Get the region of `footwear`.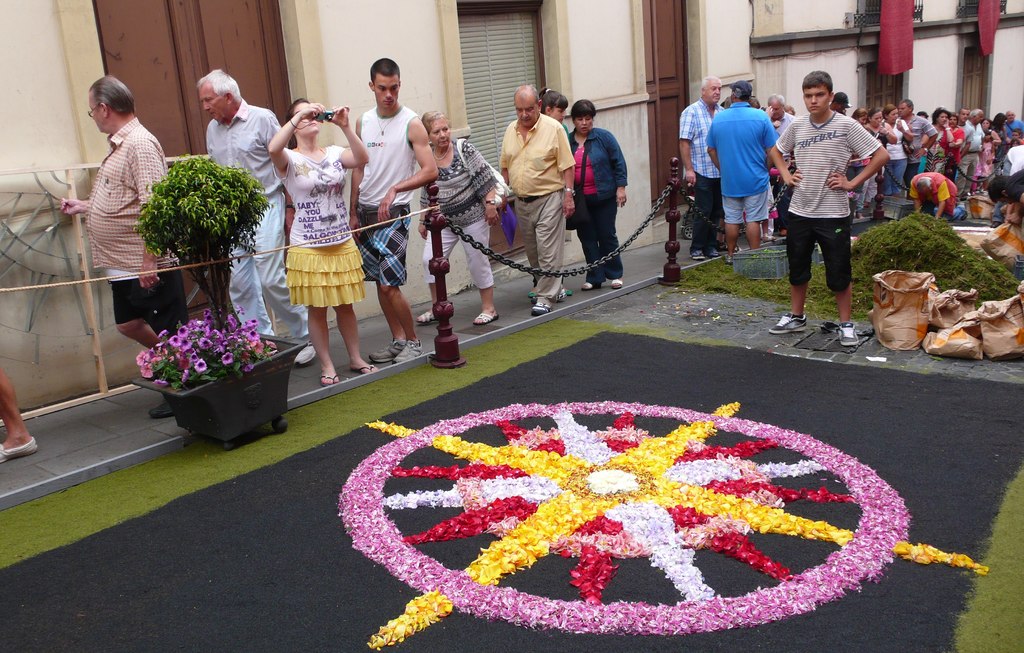
left=689, top=248, right=705, bottom=261.
